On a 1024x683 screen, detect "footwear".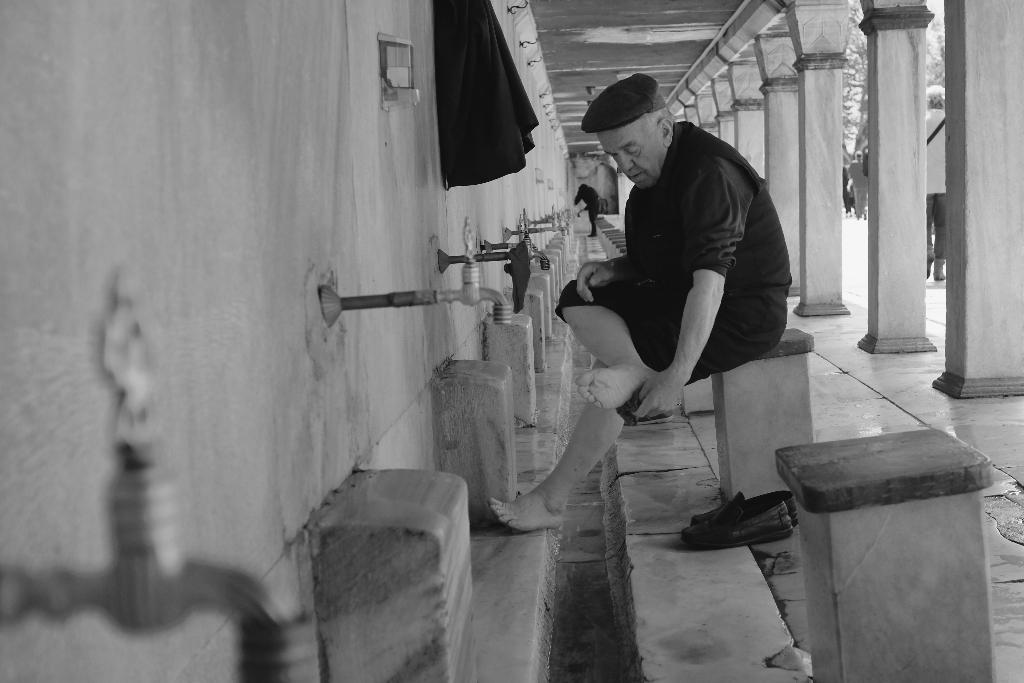
[x1=633, y1=407, x2=676, y2=426].
